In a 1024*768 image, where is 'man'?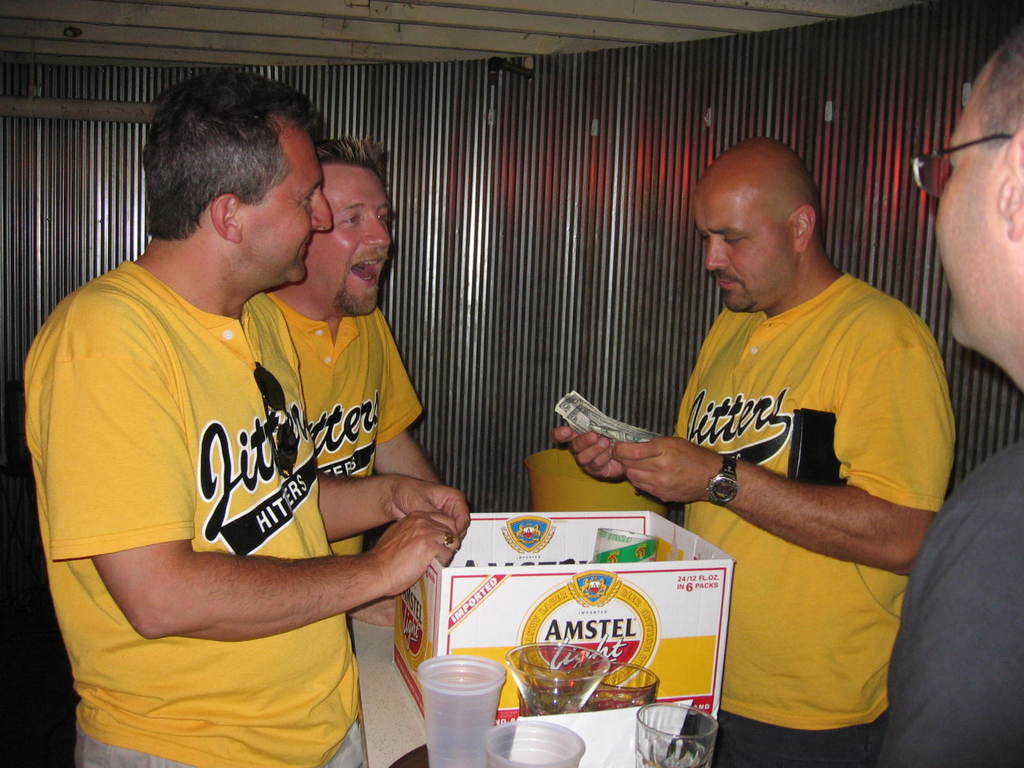
<bbox>250, 120, 444, 640</bbox>.
